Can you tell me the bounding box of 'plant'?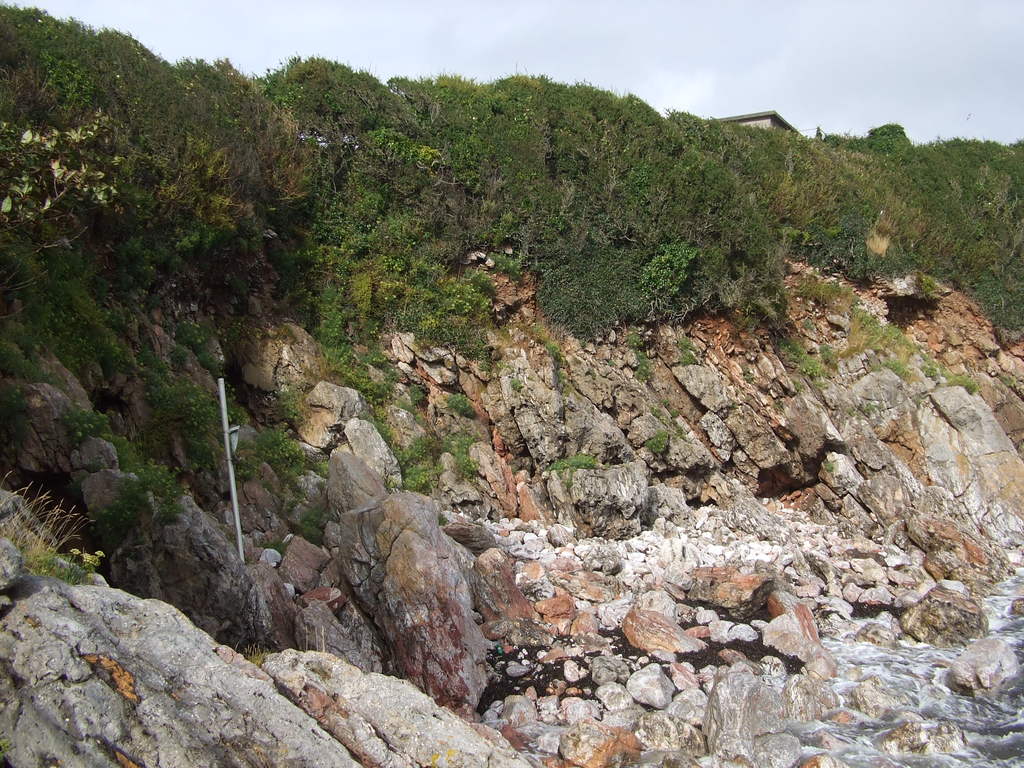
Rect(943, 243, 1023, 337).
